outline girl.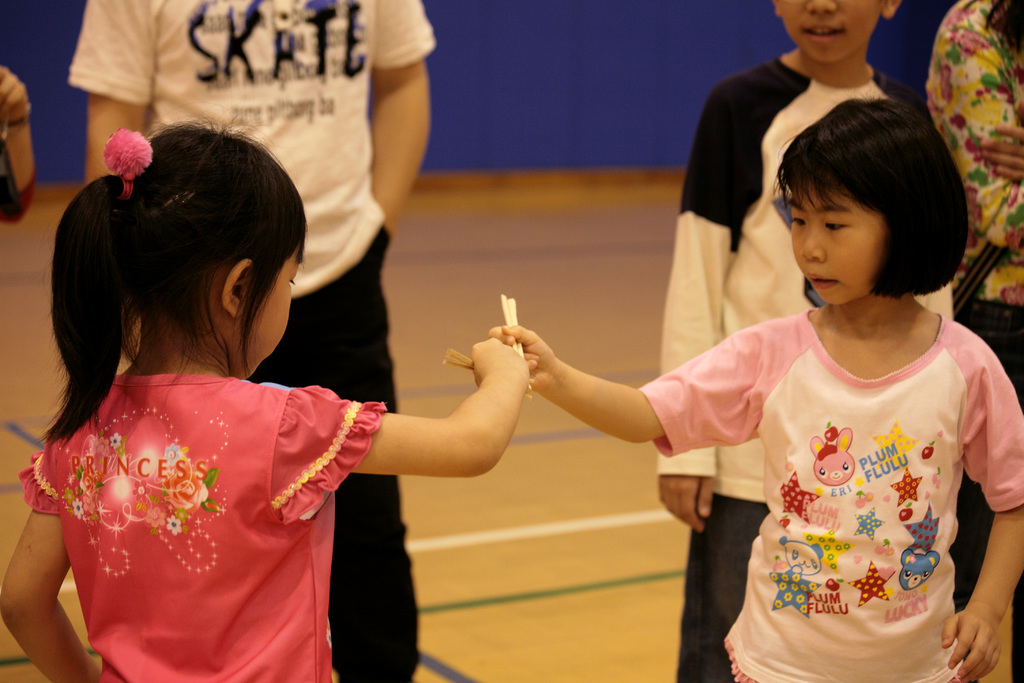
Outline: (0,104,532,682).
